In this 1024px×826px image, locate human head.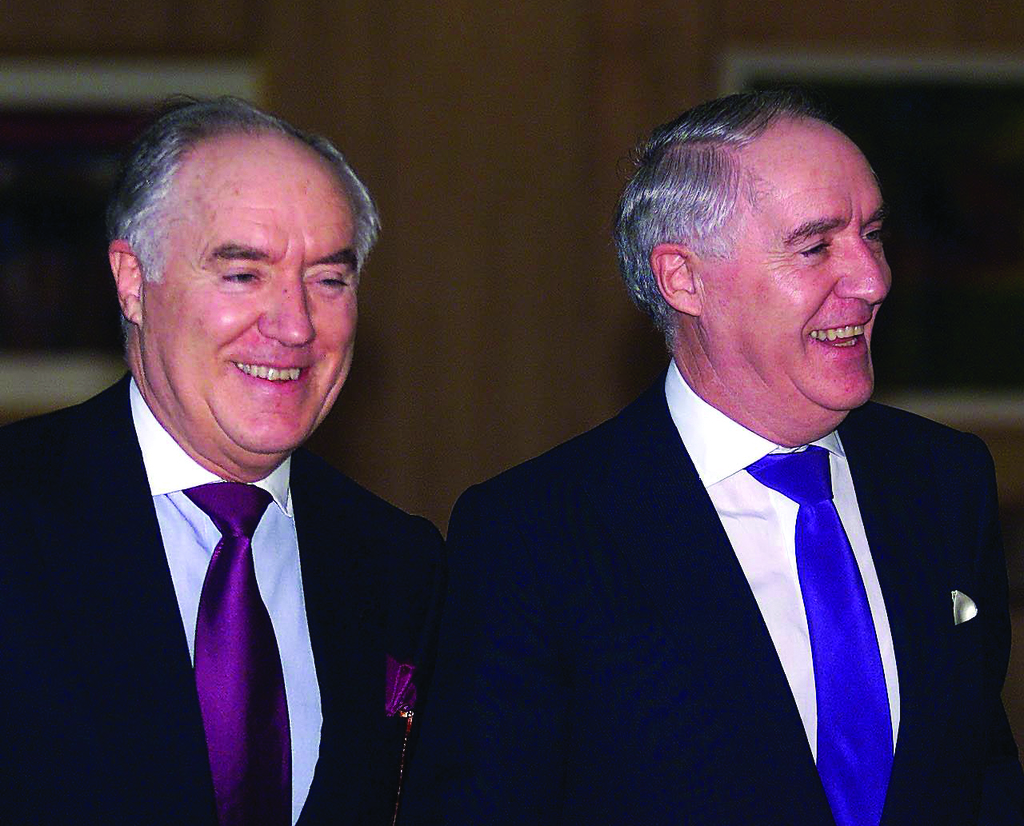
Bounding box: BBox(108, 90, 375, 476).
